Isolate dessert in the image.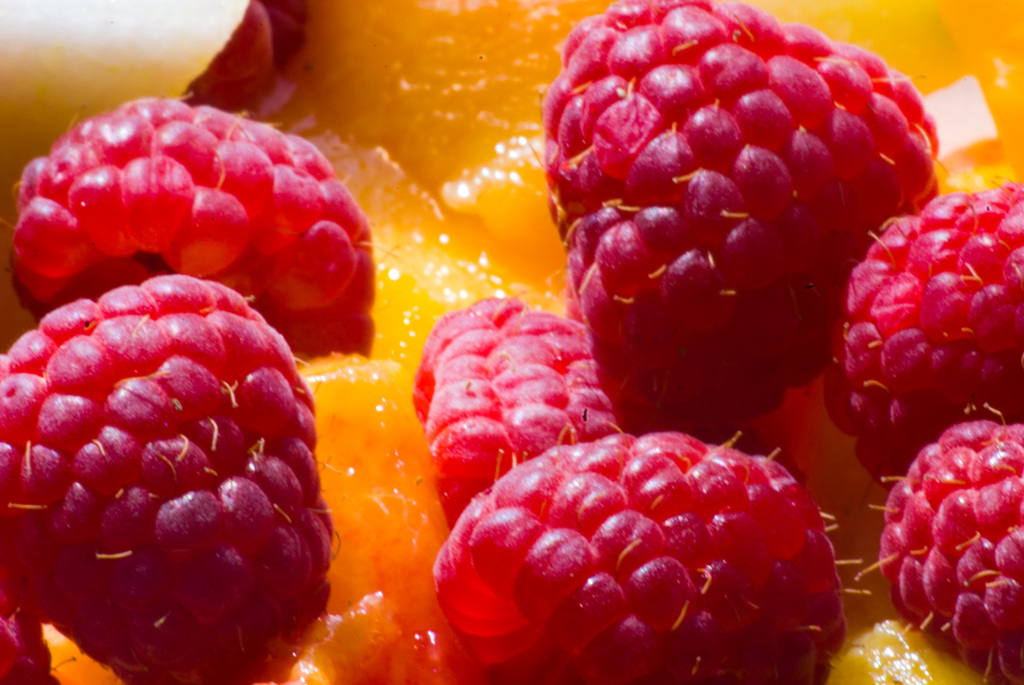
Isolated region: bbox=(835, 182, 1021, 467).
